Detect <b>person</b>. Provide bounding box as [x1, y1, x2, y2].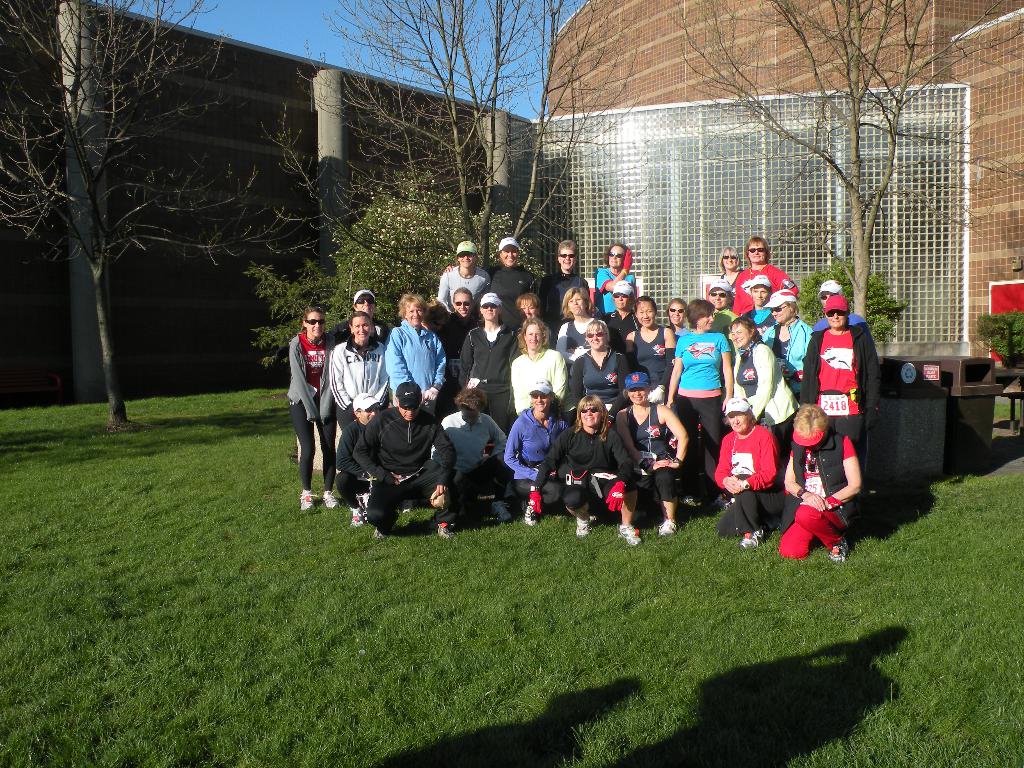
[337, 389, 398, 531].
